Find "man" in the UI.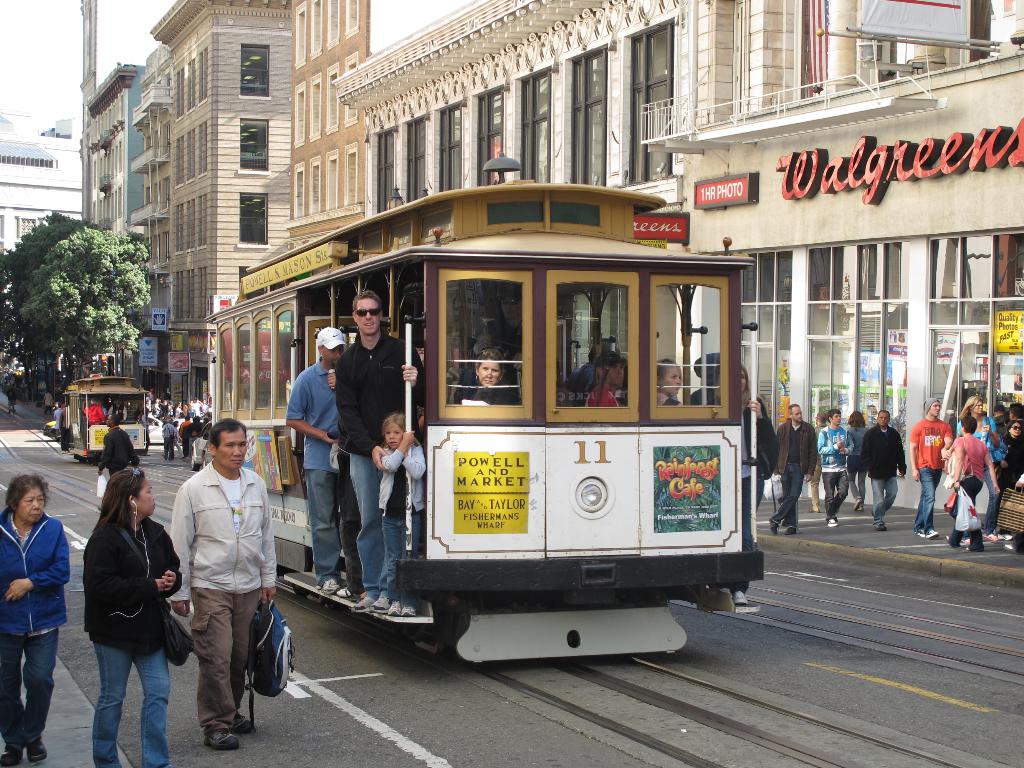
UI element at region(991, 403, 1012, 435).
